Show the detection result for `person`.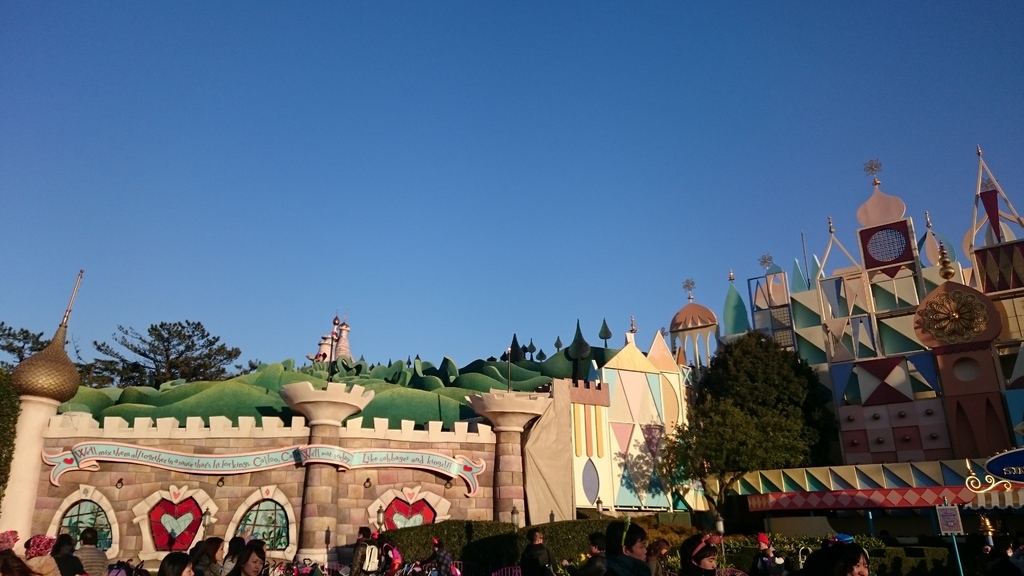
{"left": 49, "top": 529, "right": 84, "bottom": 575}.
